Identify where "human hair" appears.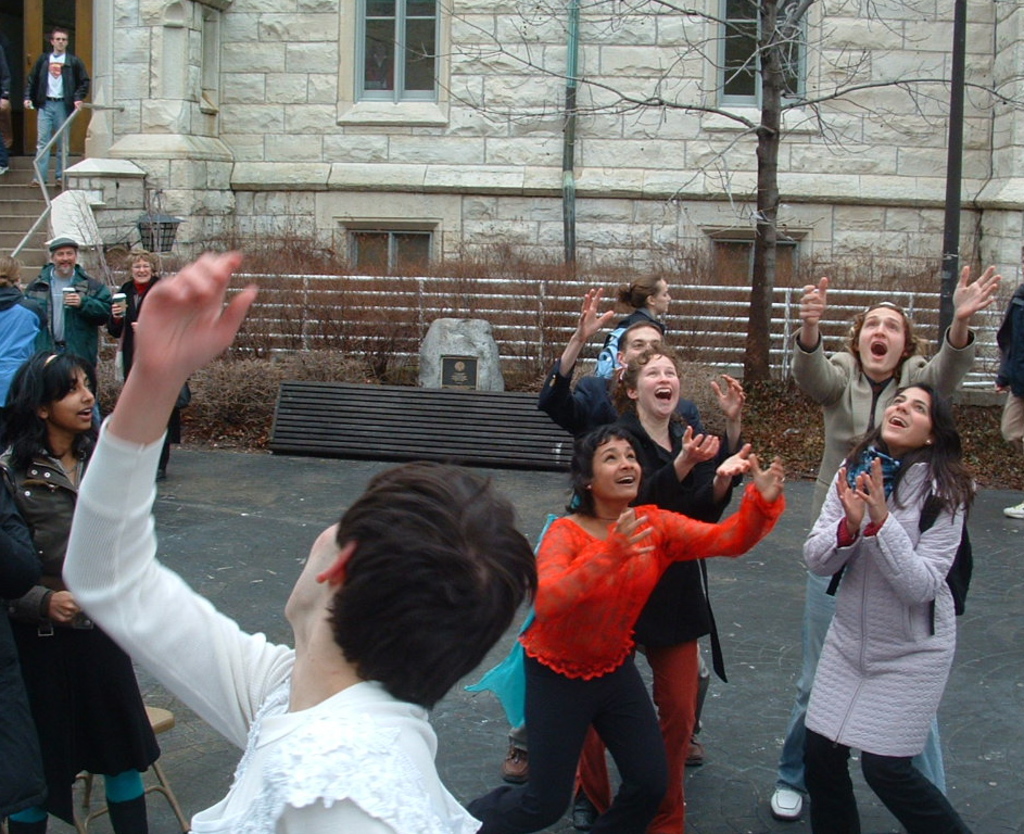
Appears at <region>614, 274, 662, 309</region>.
